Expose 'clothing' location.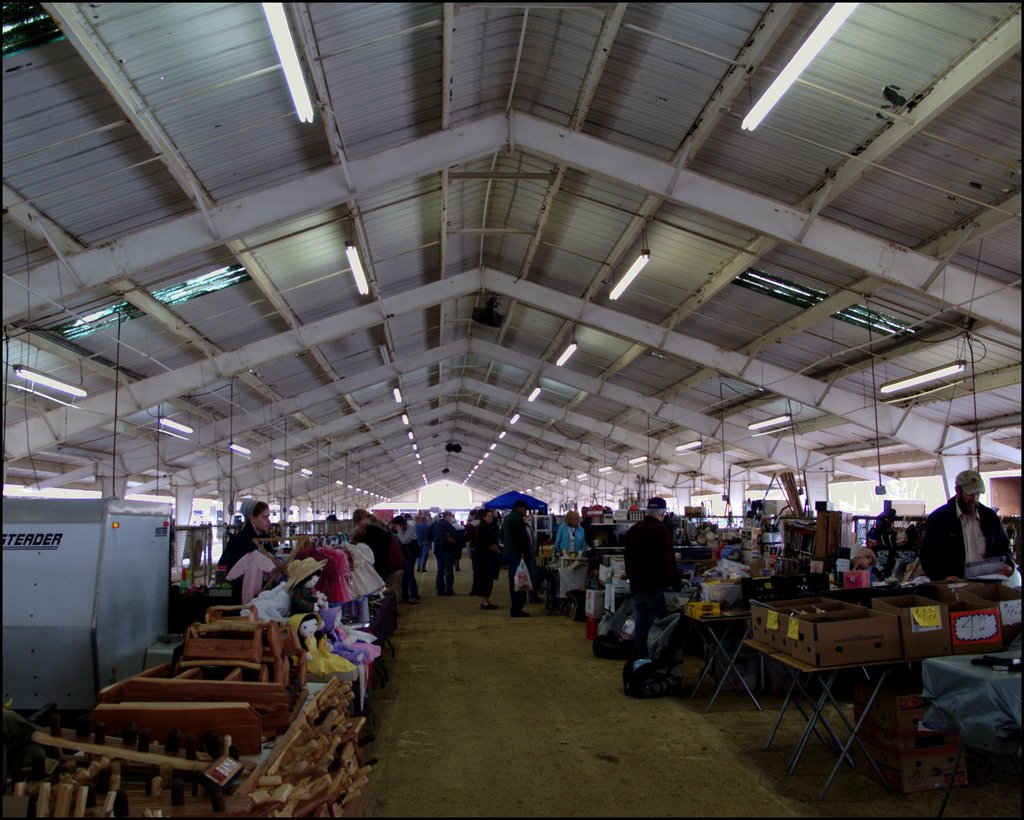
Exposed at bbox(397, 524, 426, 599).
